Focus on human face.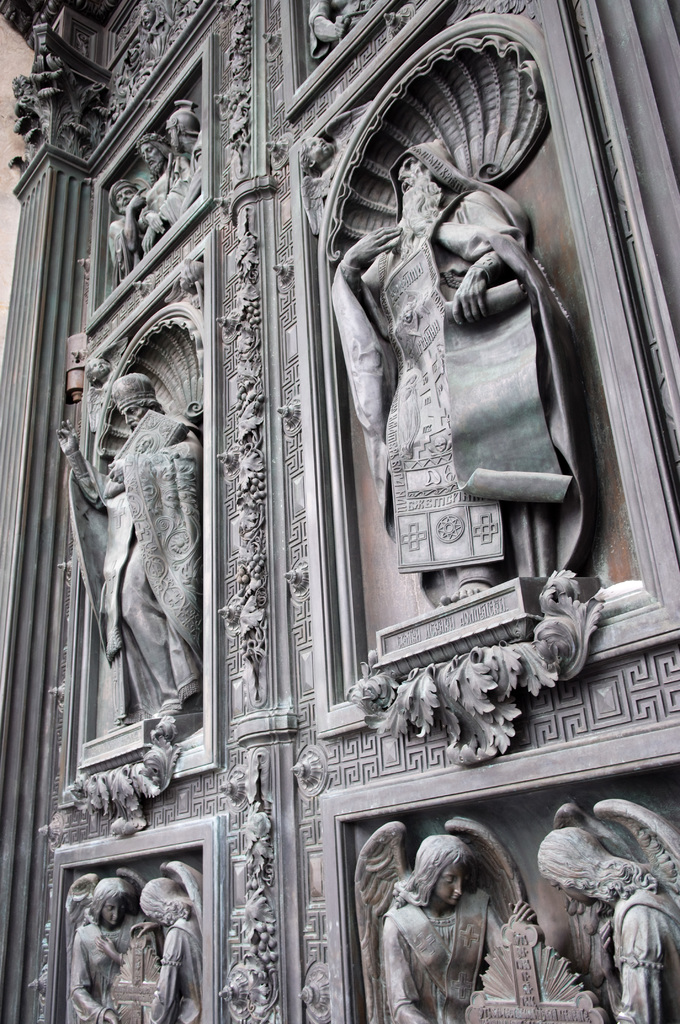
Focused at crop(102, 899, 125, 930).
